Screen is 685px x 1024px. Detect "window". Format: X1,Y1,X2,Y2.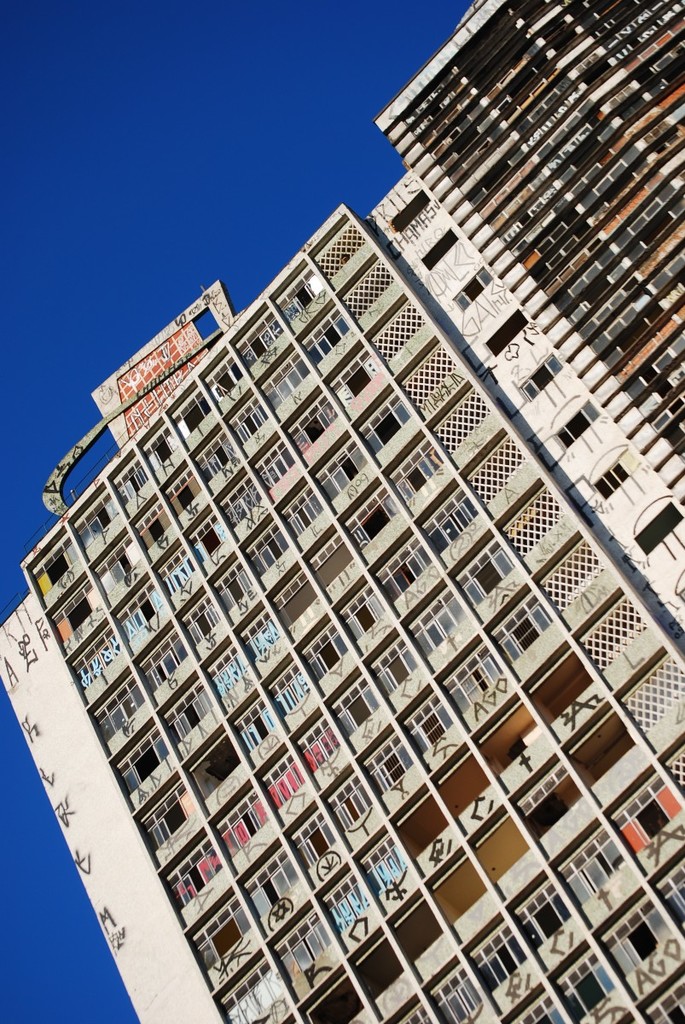
219,474,265,531.
